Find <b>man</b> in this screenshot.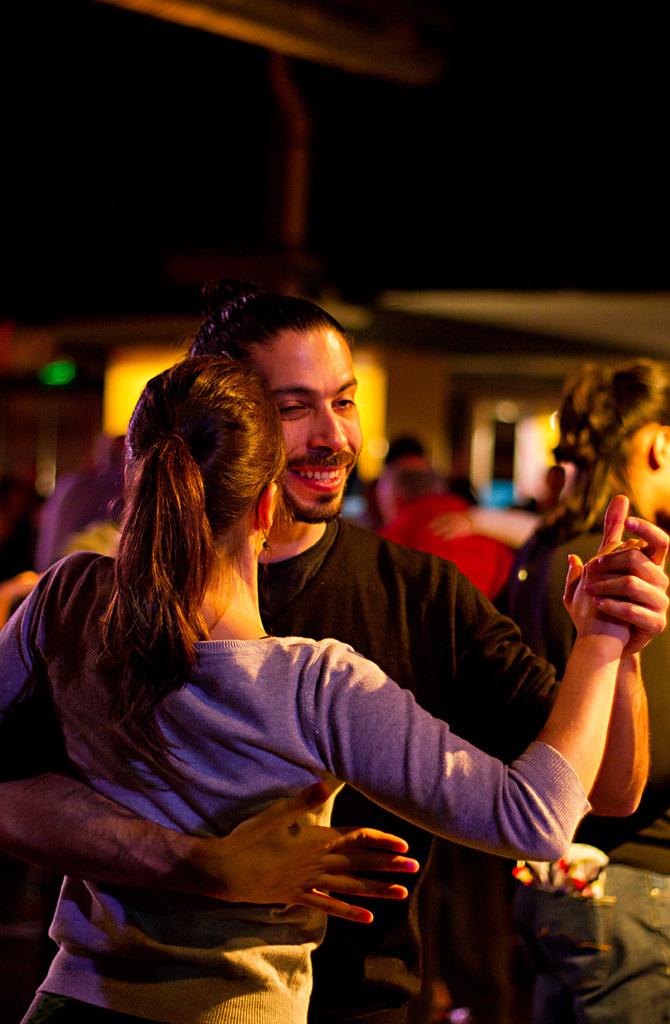
The bounding box for <b>man</b> is x1=43 y1=296 x2=613 y2=969.
